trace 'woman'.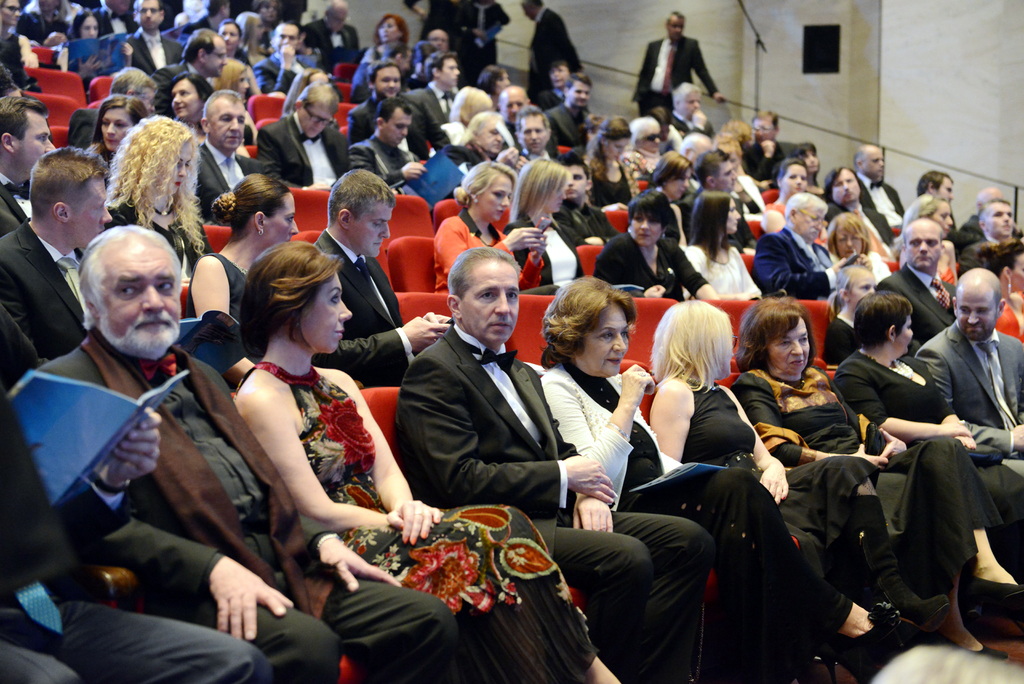
Traced to bbox(837, 293, 1023, 576).
